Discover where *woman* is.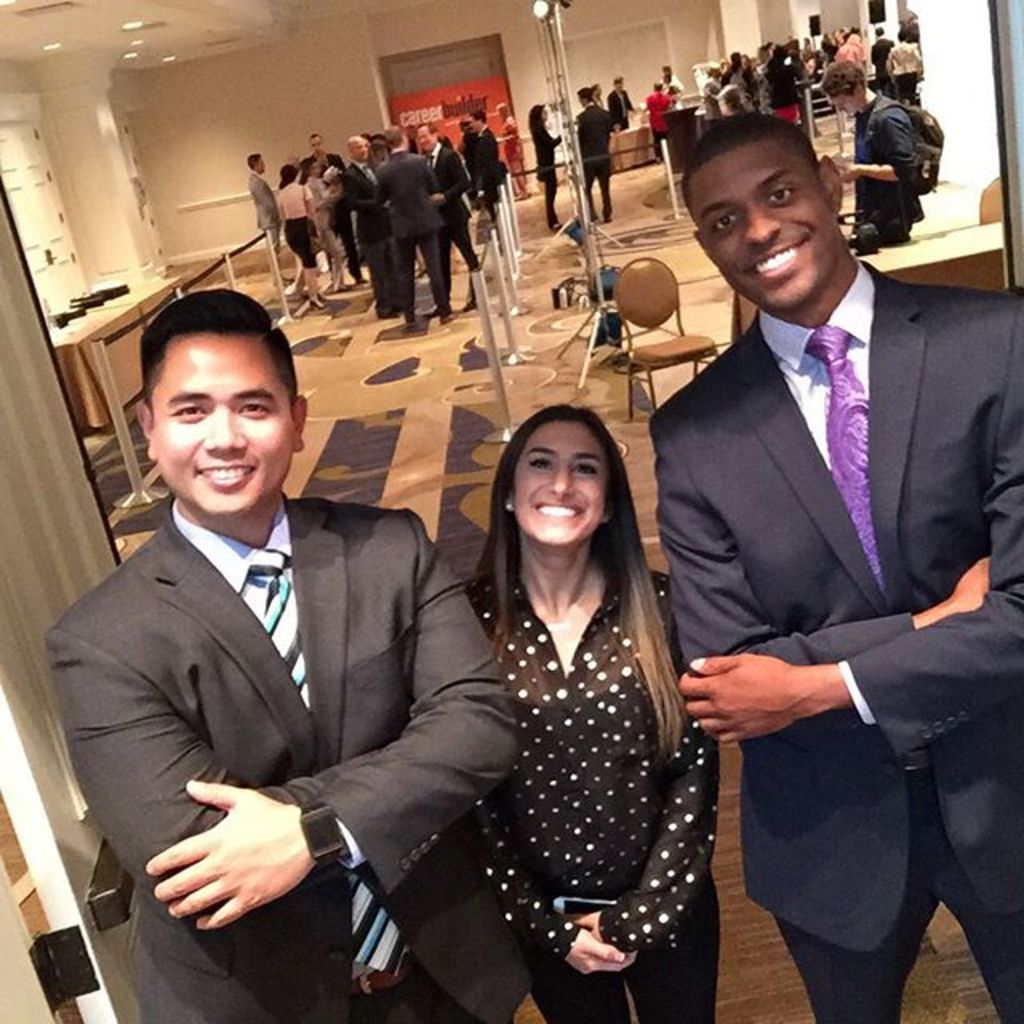
Discovered at [x1=763, y1=54, x2=803, y2=126].
